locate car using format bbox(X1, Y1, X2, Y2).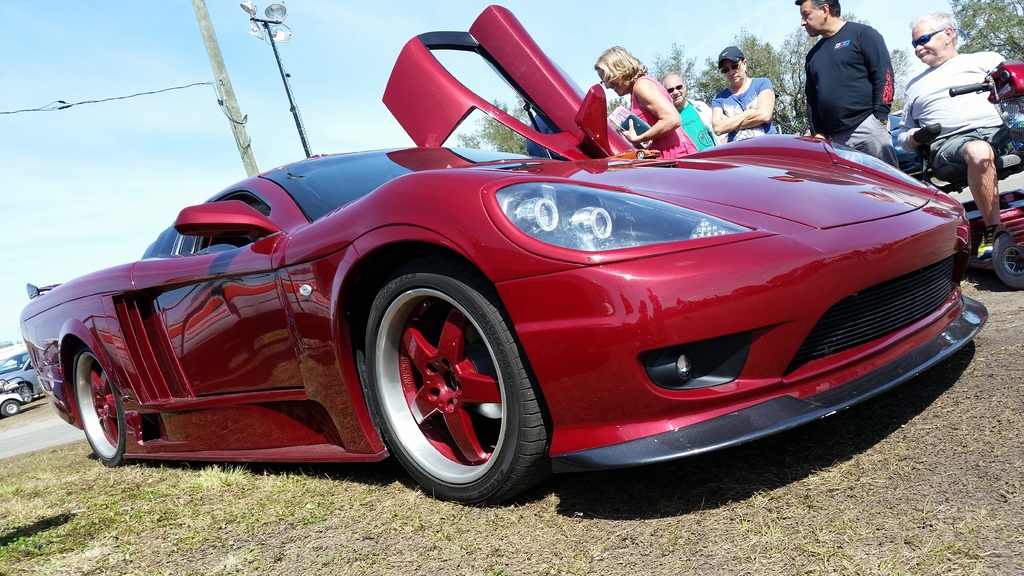
bbox(21, 1, 989, 503).
